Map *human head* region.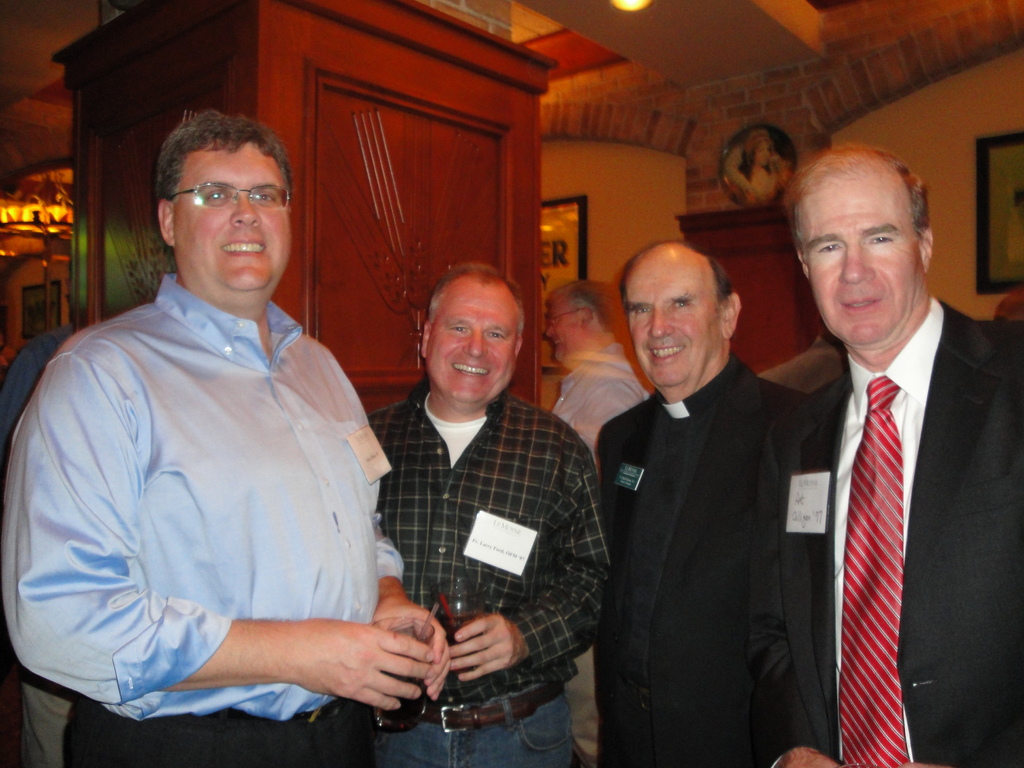
Mapped to <box>744,128,772,161</box>.
